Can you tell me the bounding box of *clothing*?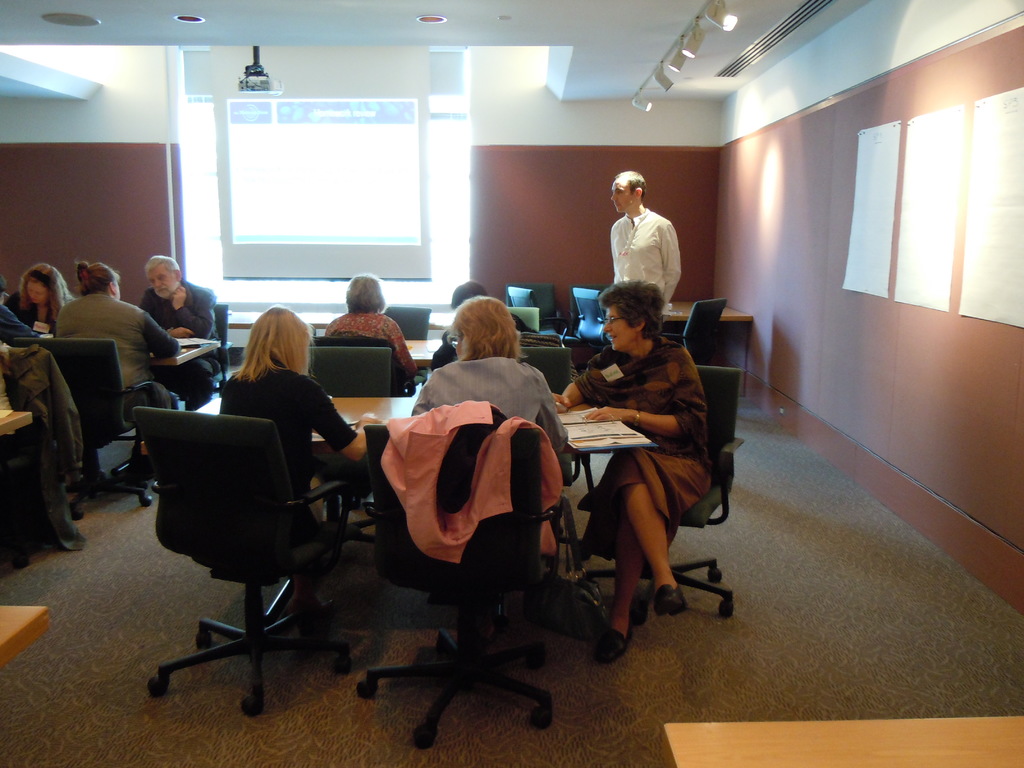
<region>140, 274, 220, 412</region>.
